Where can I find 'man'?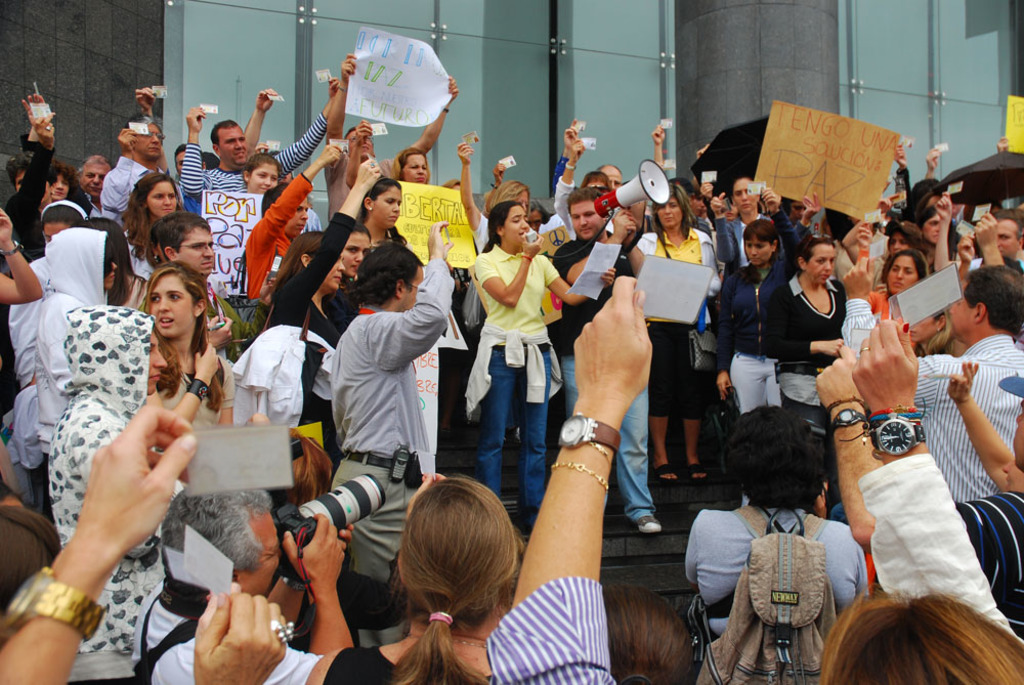
You can find it at [319,44,458,239].
